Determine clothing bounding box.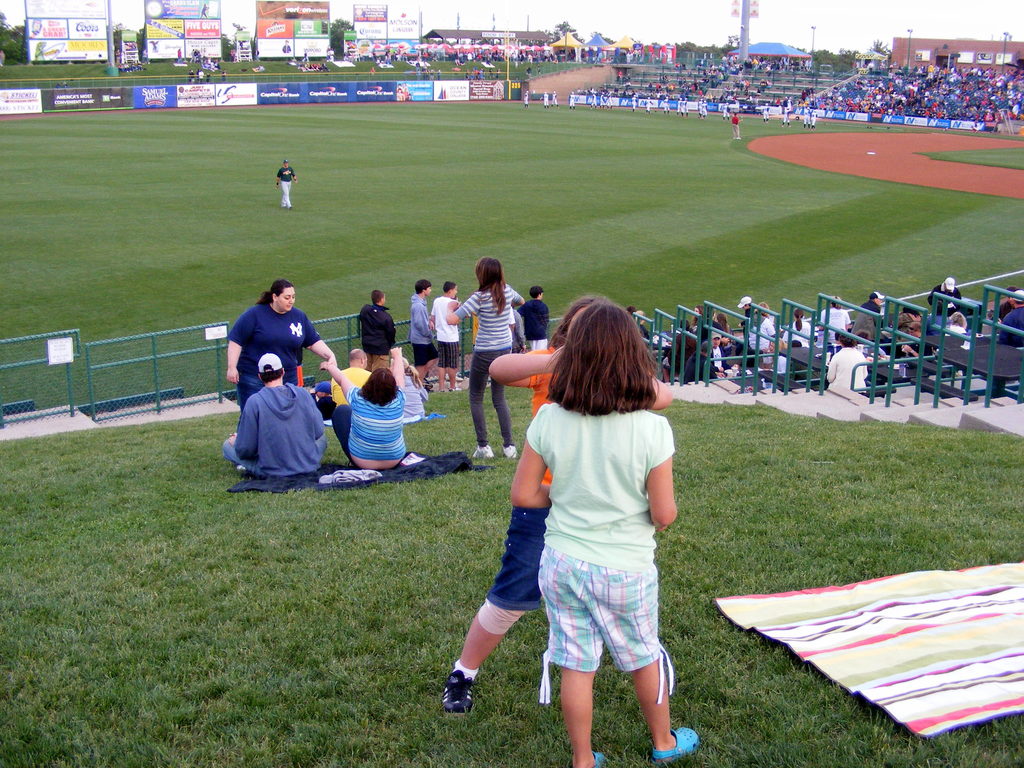
Determined: [745,322,779,351].
